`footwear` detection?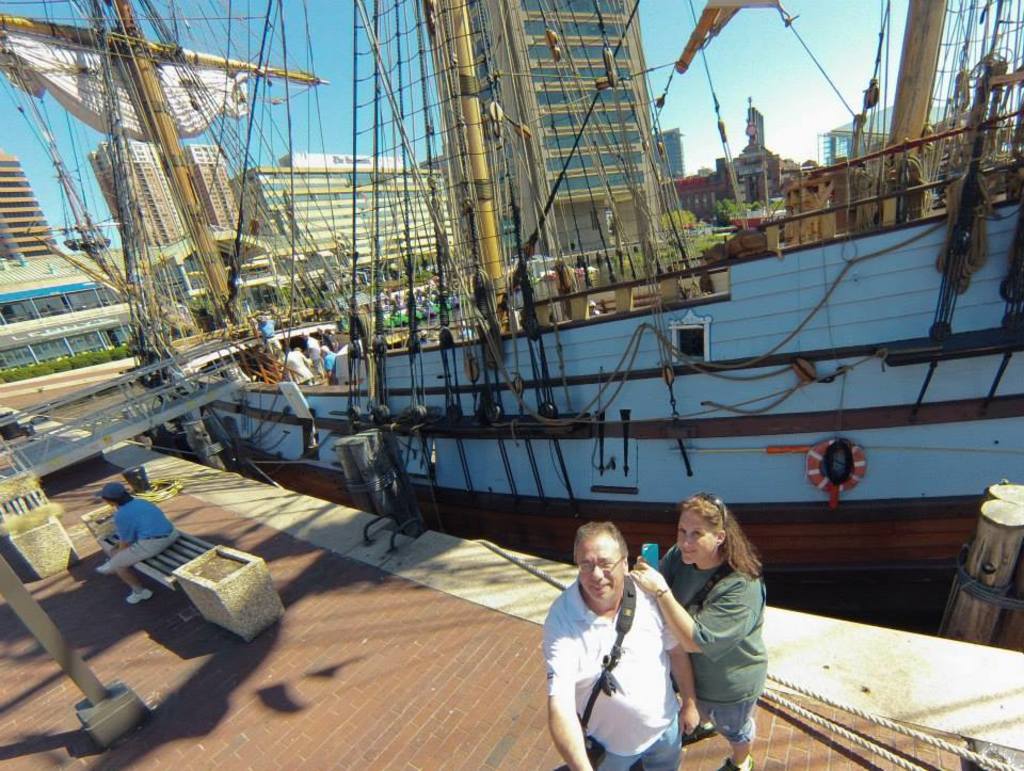
detection(717, 757, 751, 770)
